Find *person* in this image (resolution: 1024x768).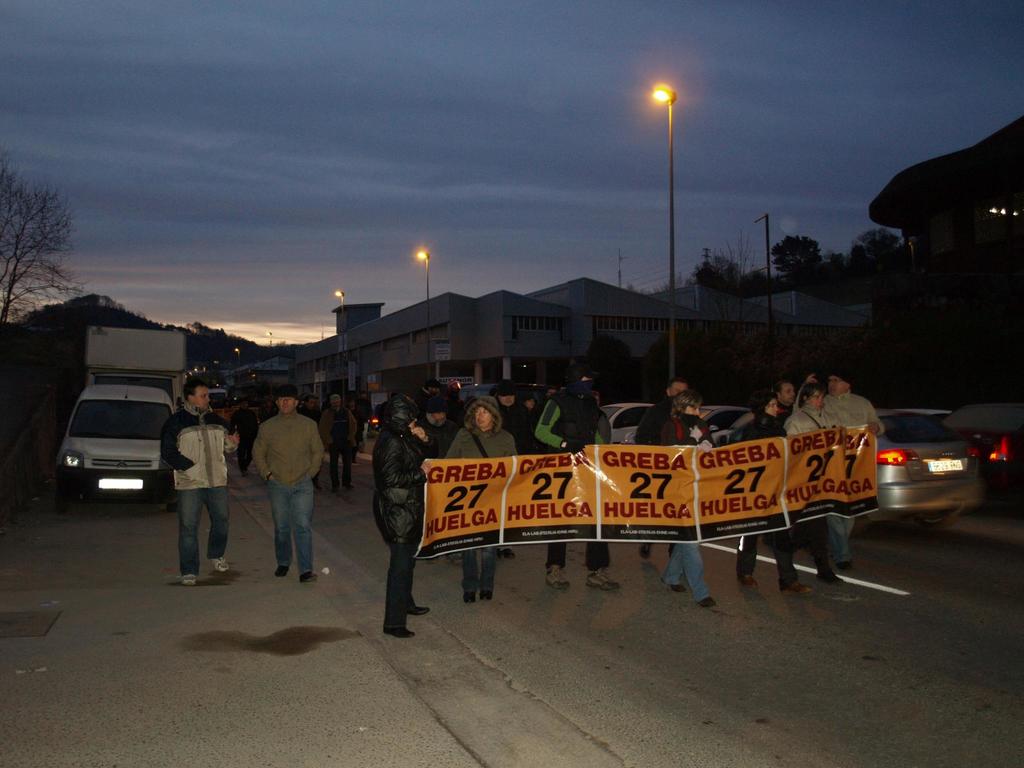
<bbox>372, 397, 437, 635</bbox>.
